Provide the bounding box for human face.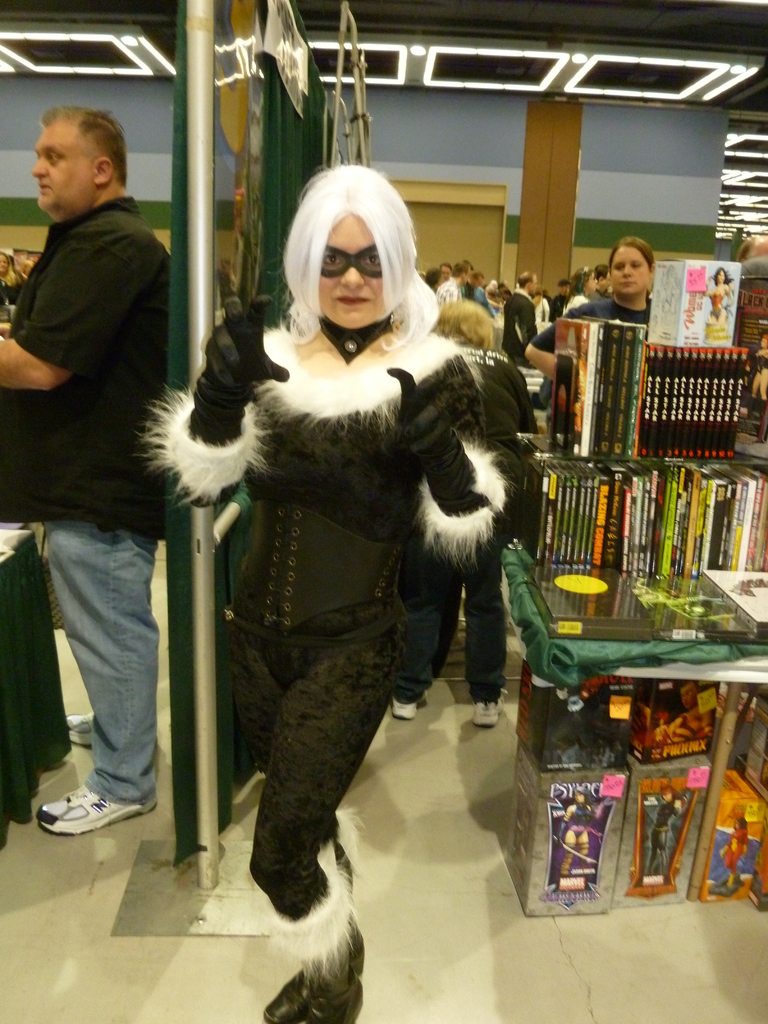
<region>681, 685, 698, 710</region>.
